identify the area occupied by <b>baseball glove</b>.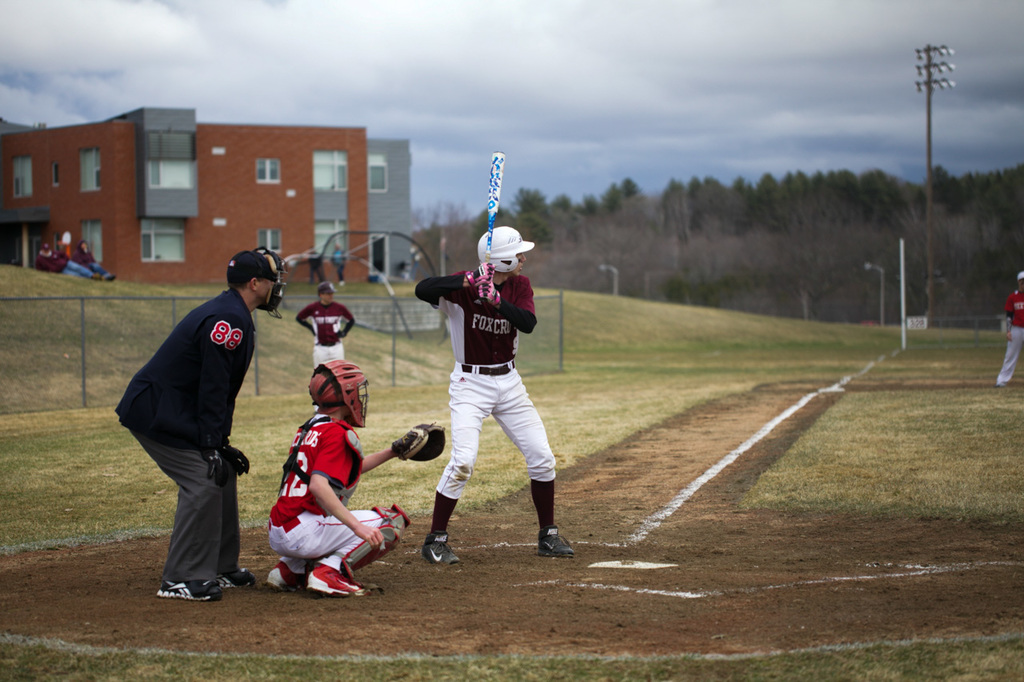
Area: [x1=388, y1=421, x2=446, y2=463].
